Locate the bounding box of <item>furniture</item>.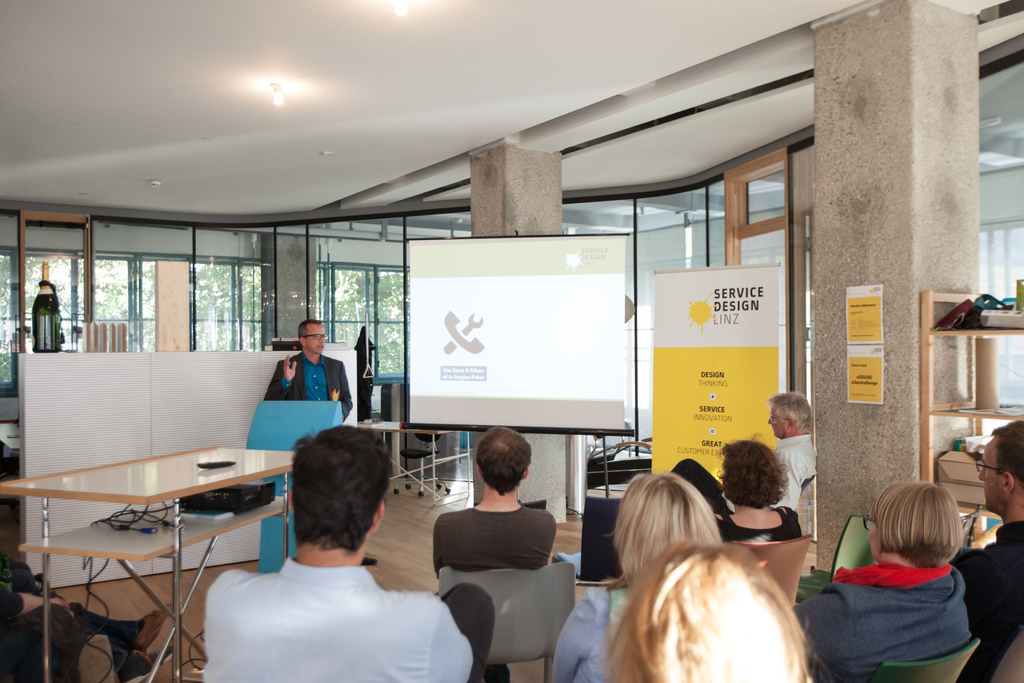
Bounding box: 830:513:876:580.
